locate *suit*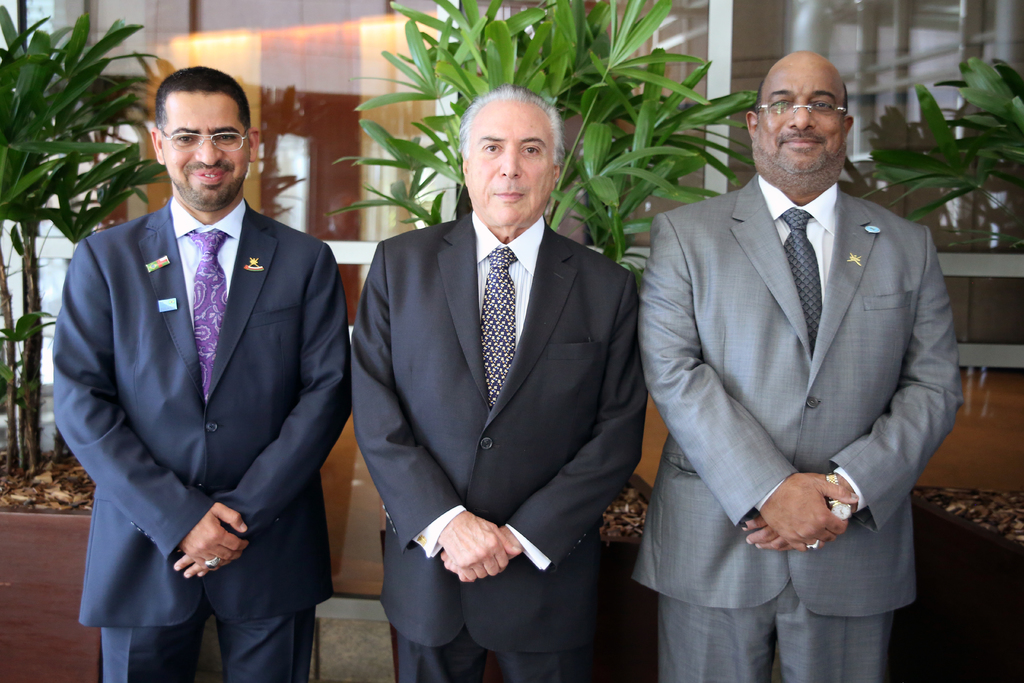
bbox=[53, 194, 352, 682]
